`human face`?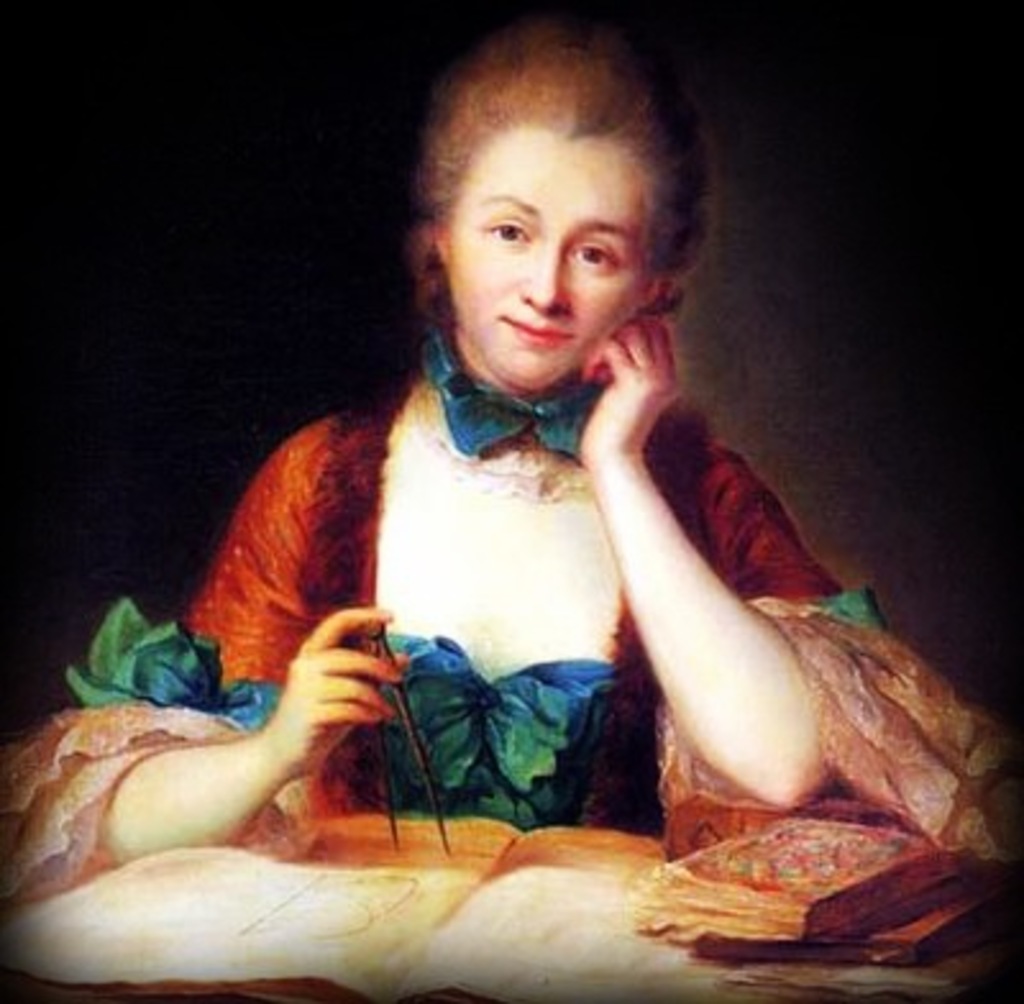
448,126,643,400
